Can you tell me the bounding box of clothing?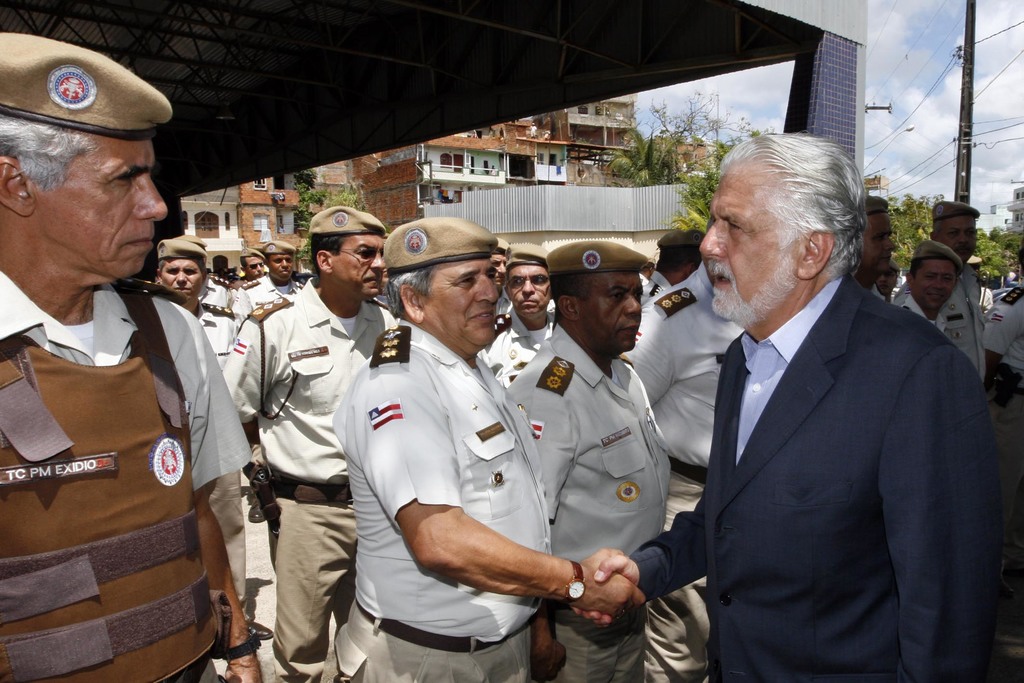
(x1=621, y1=264, x2=745, y2=531).
